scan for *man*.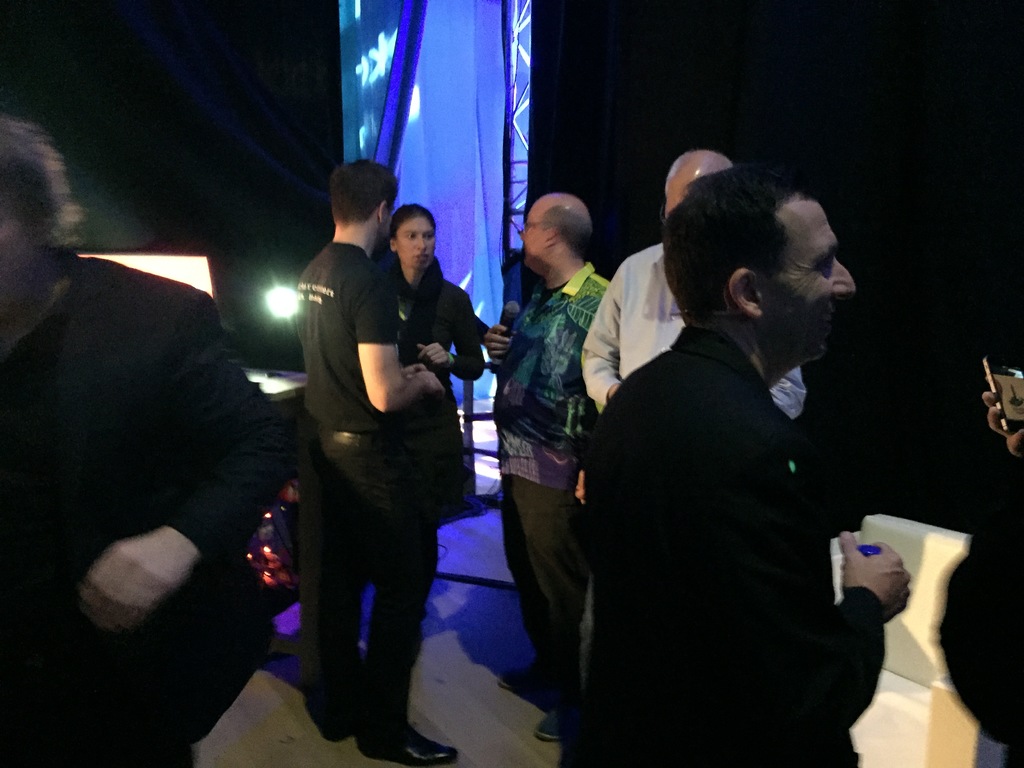
Scan result: {"x1": 583, "y1": 170, "x2": 924, "y2": 767}.
